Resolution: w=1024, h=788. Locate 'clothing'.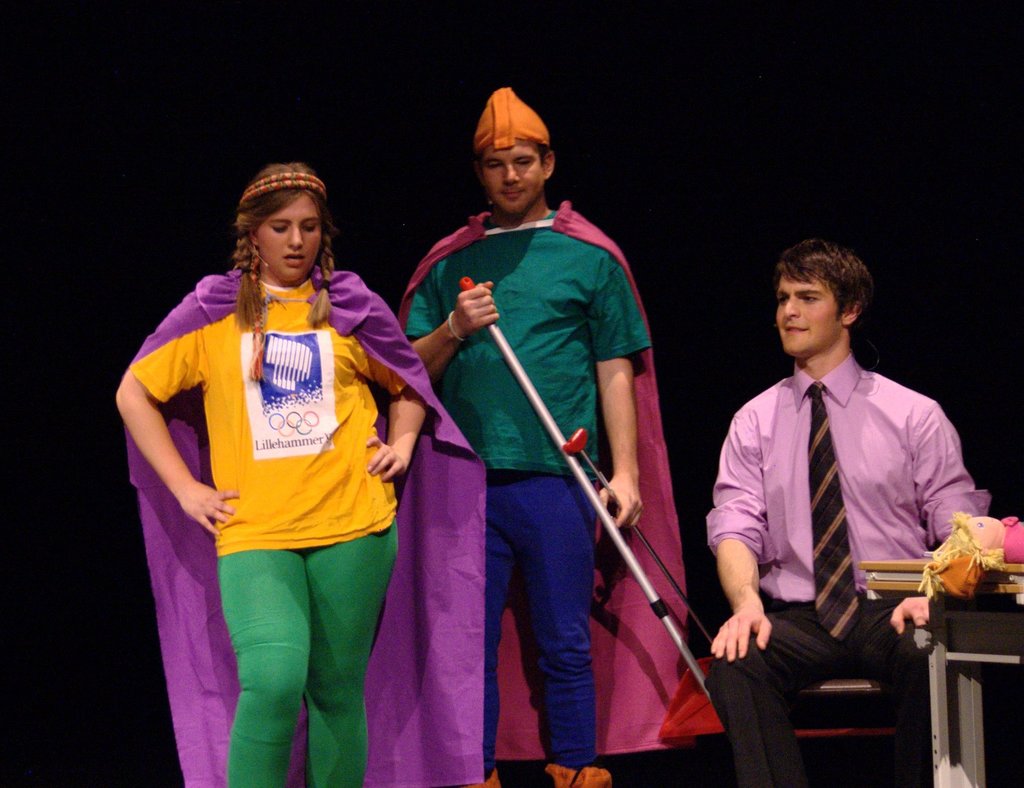
left=707, top=597, right=929, bottom=782.
